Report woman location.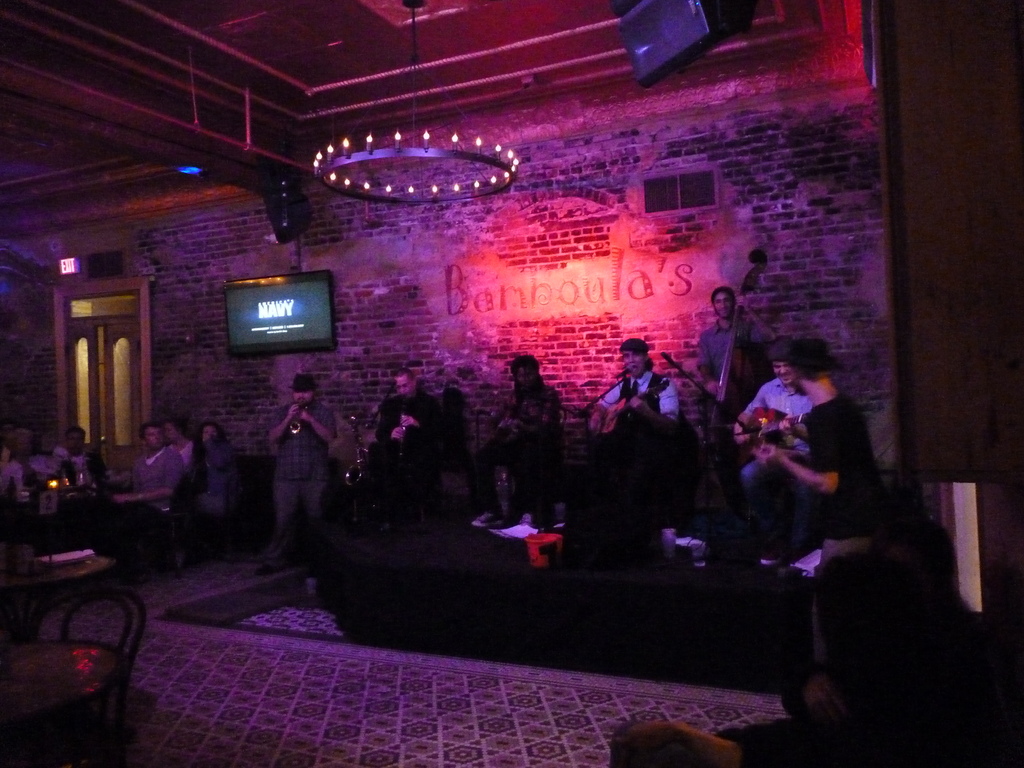
Report: bbox(601, 335, 678, 485).
